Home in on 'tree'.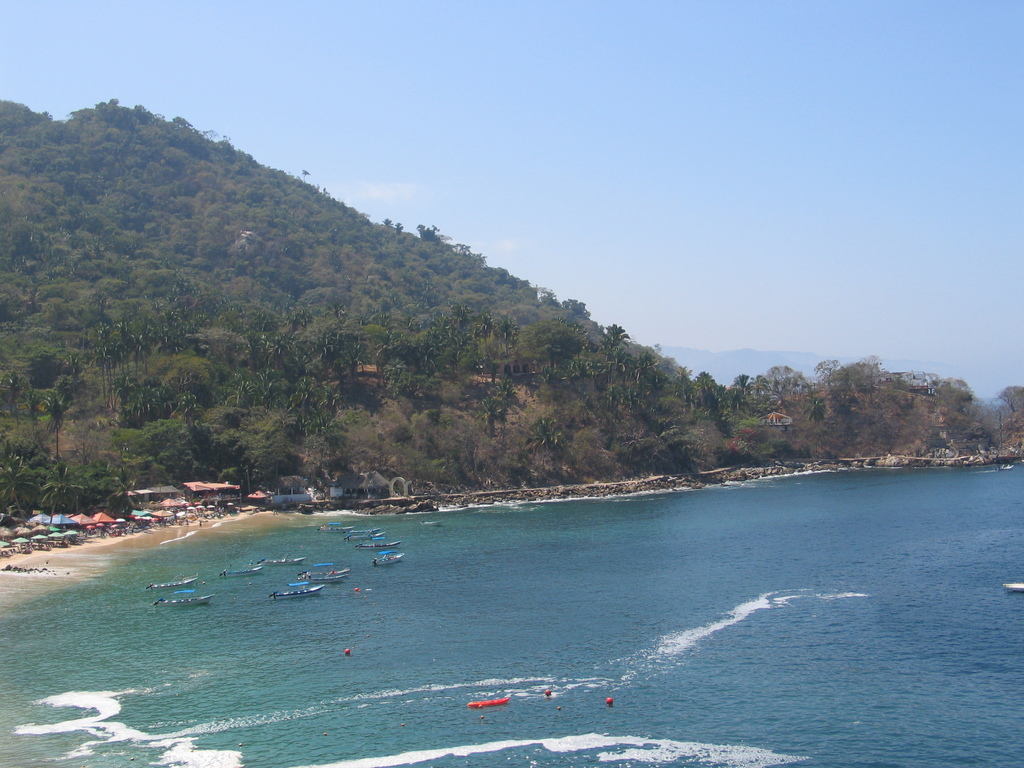
Homed in at l=528, t=412, r=565, b=452.
